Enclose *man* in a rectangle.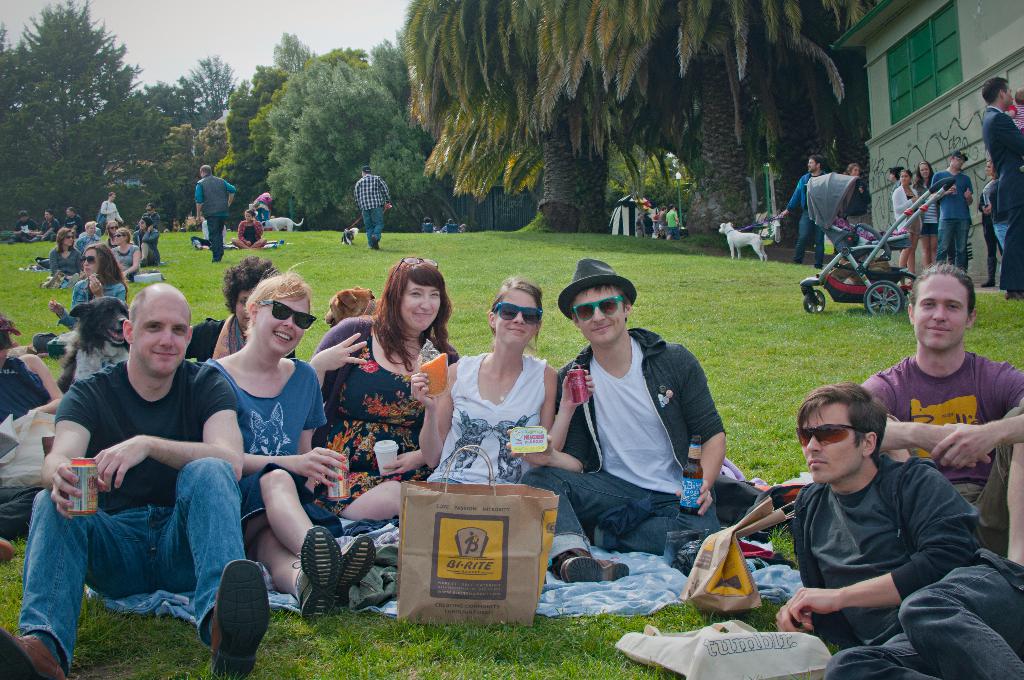
detection(860, 260, 1023, 569).
